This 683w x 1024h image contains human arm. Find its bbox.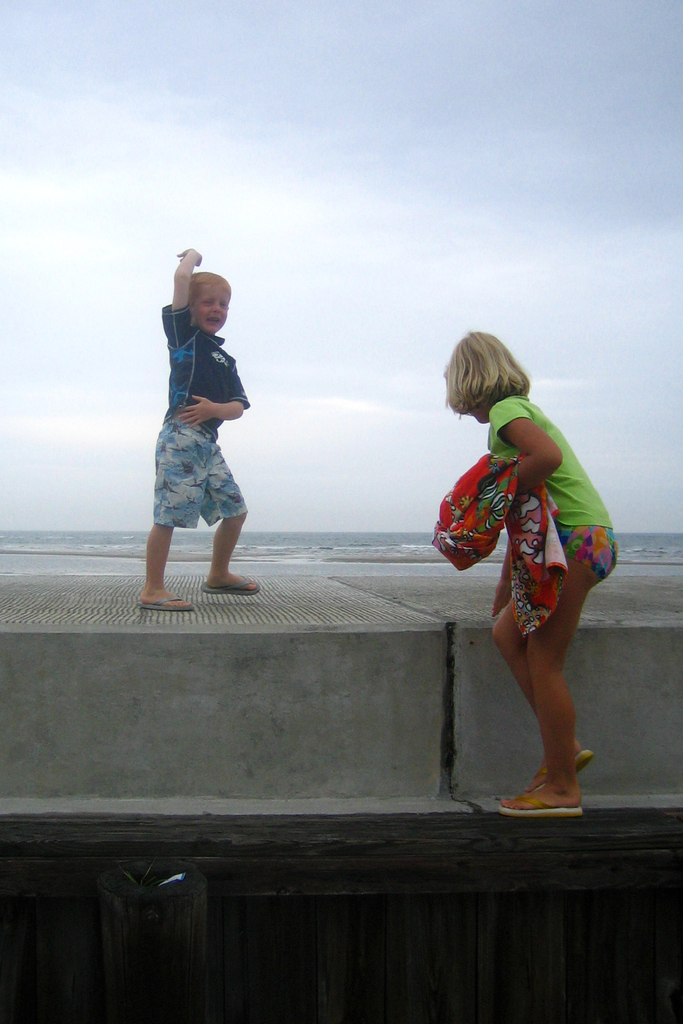
region(173, 375, 246, 428).
